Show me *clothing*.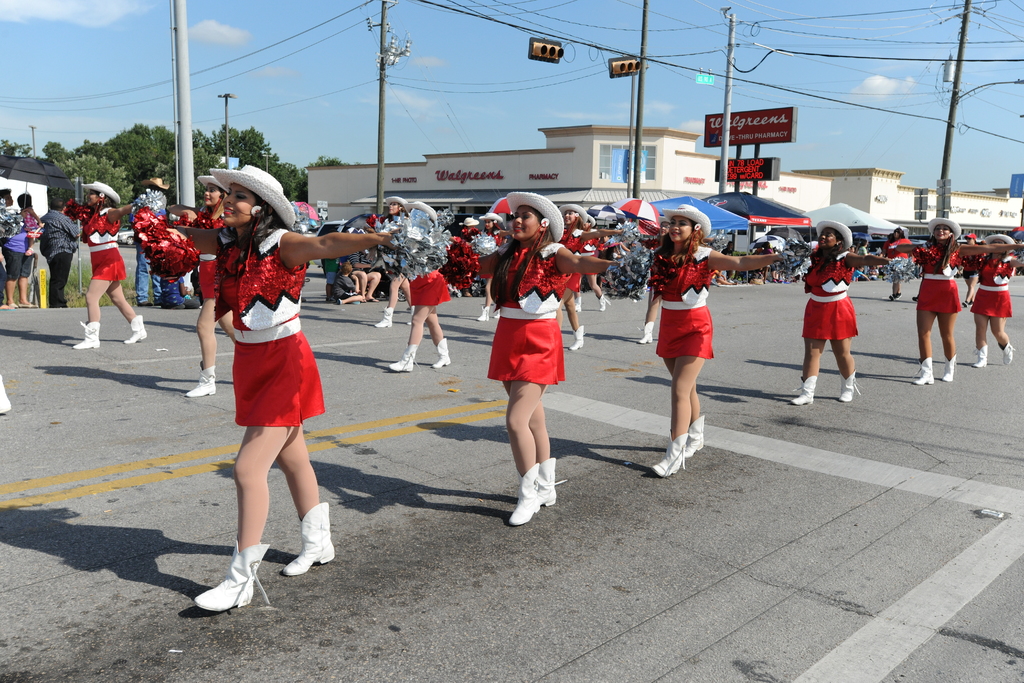
*clothing* is here: BBox(378, 210, 449, 310).
